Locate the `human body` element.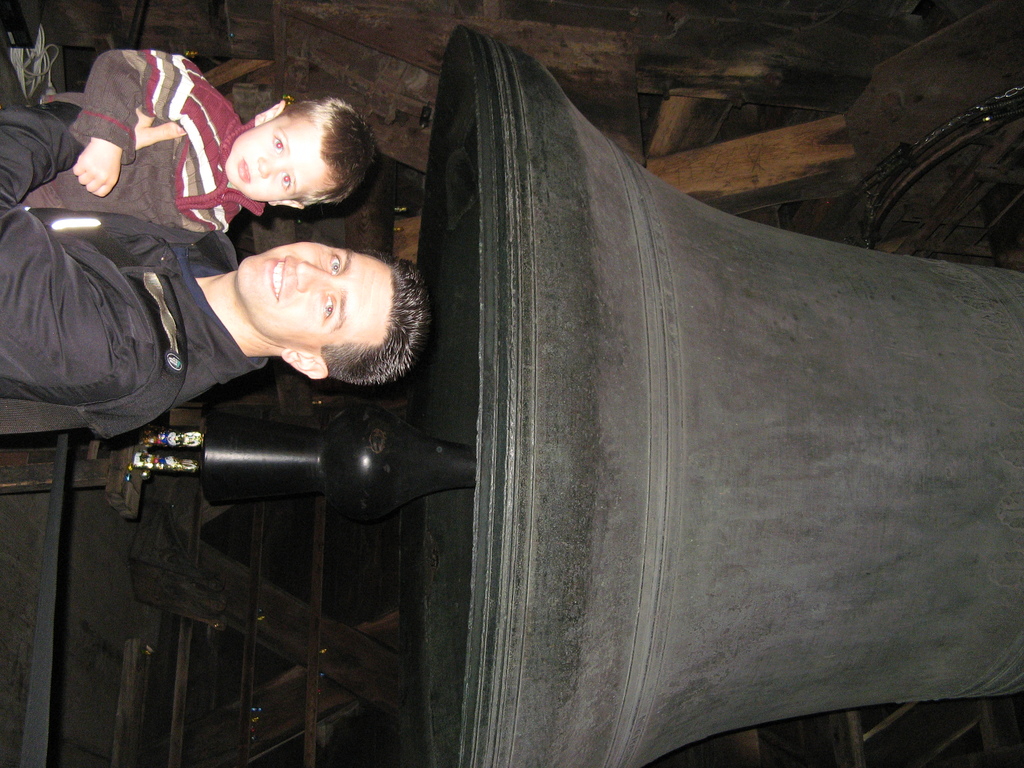
Element bbox: BBox(0, 212, 433, 442).
